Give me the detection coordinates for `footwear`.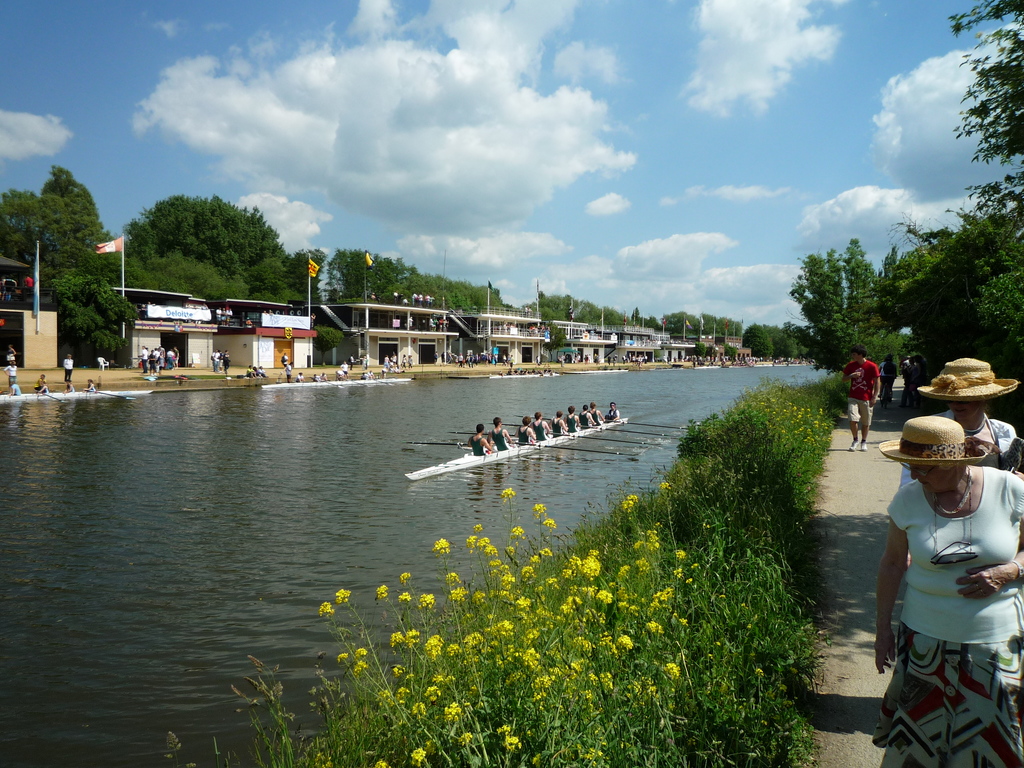
[623, 362, 625, 364].
